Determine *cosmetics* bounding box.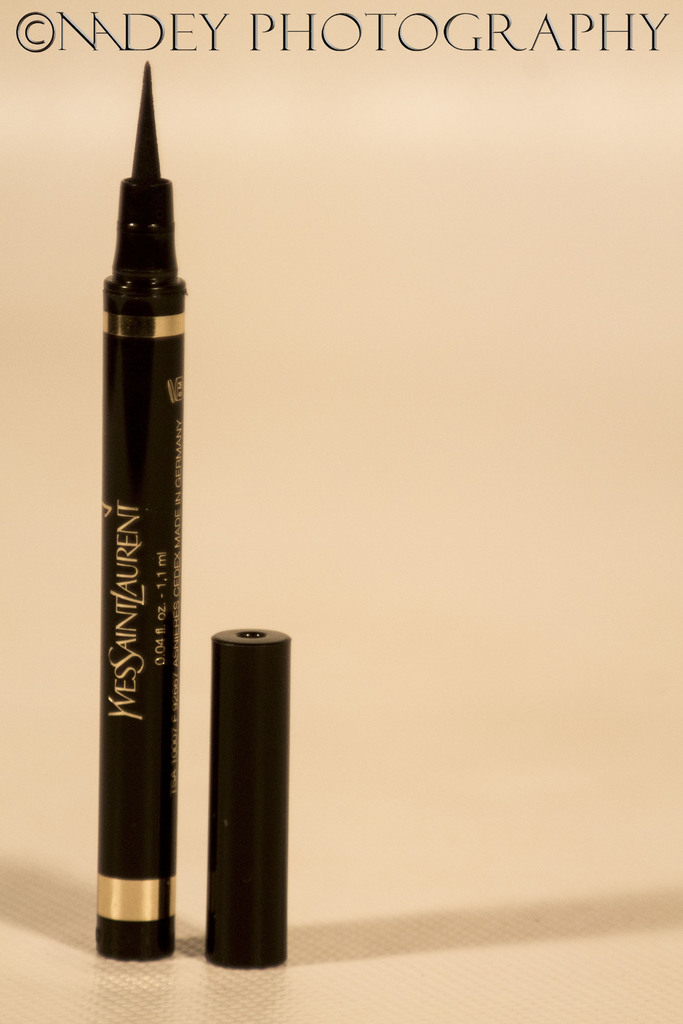
Determined: [94,52,192,959].
